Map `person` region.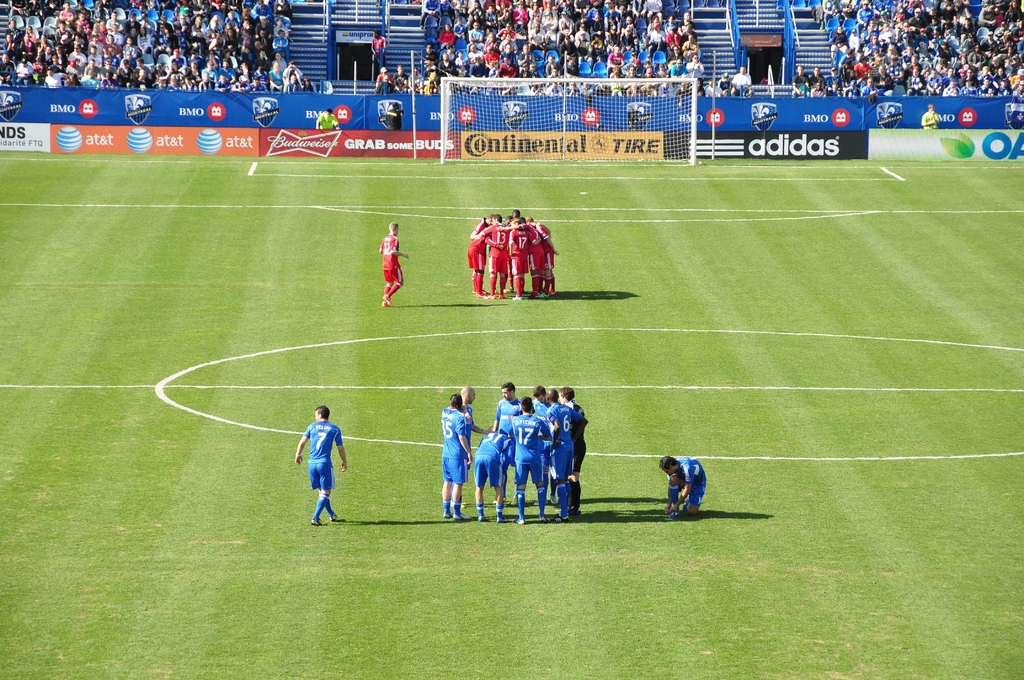
Mapped to <box>490,216,515,305</box>.
